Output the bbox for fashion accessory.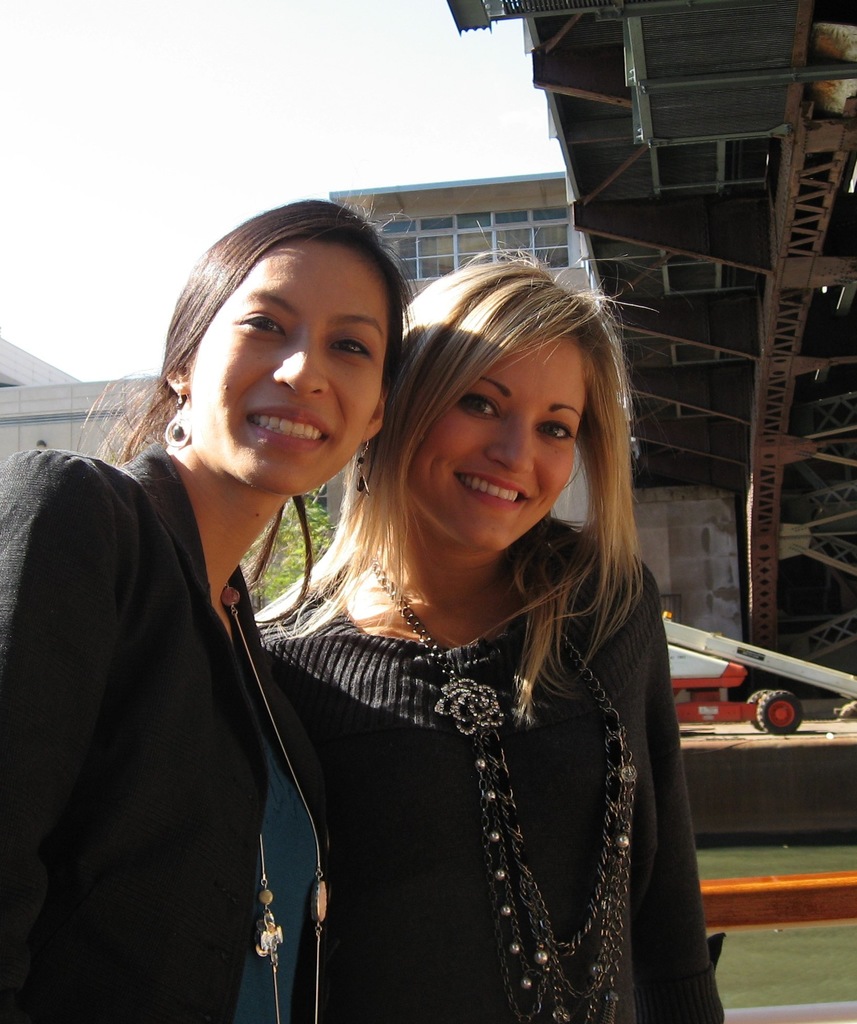
(228, 582, 332, 1023).
